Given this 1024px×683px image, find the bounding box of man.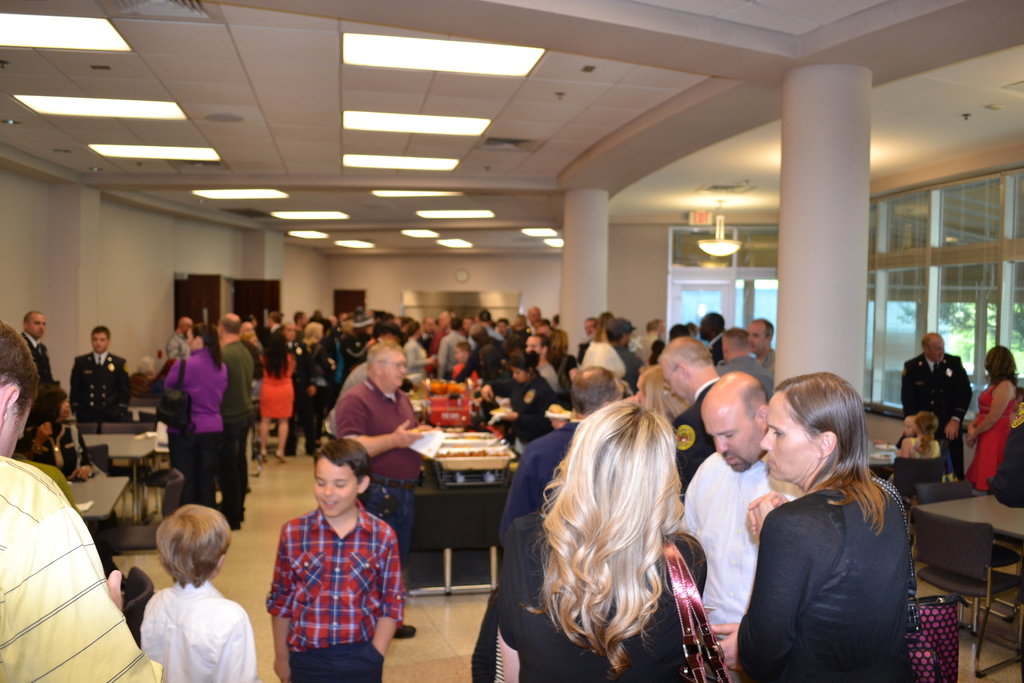
(left=430, top=315, right=472, bottom=378).
